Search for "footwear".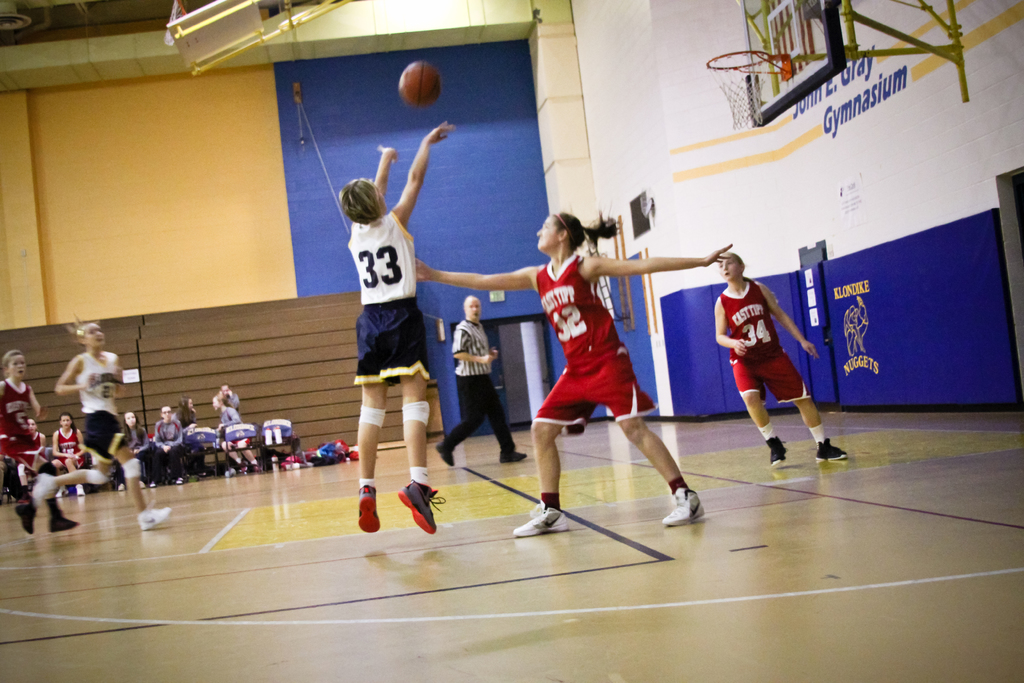
Found at <region>399, 478, 445, 534</region>.
